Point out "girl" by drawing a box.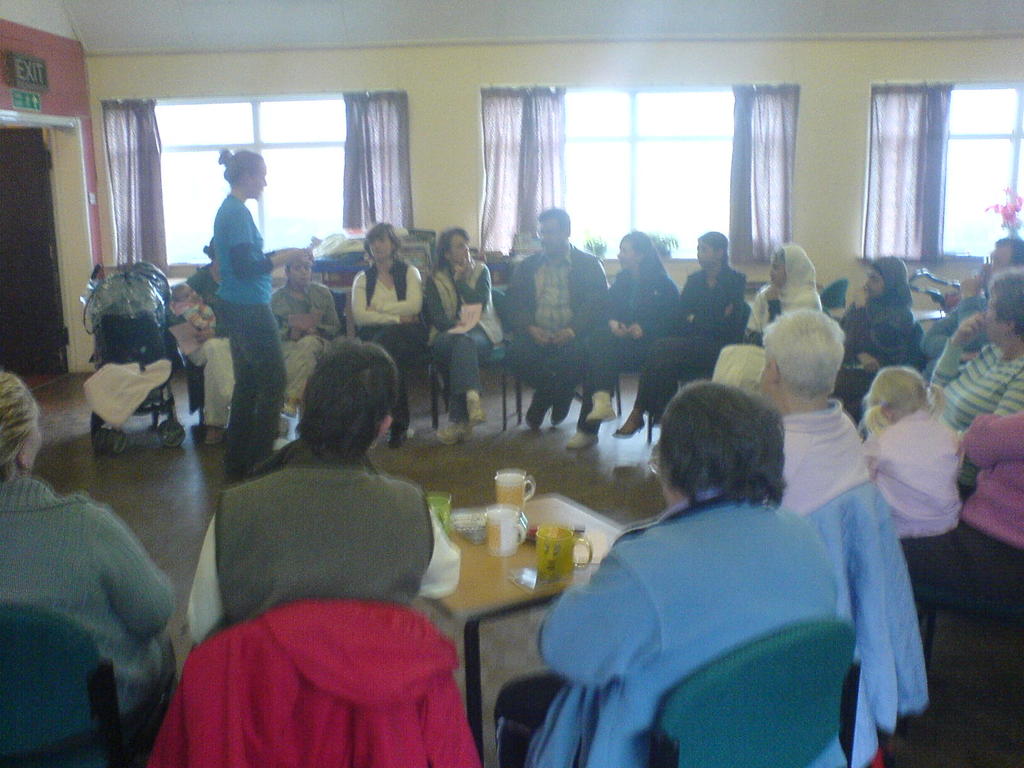
BBox(421, 235, 499, 430).
